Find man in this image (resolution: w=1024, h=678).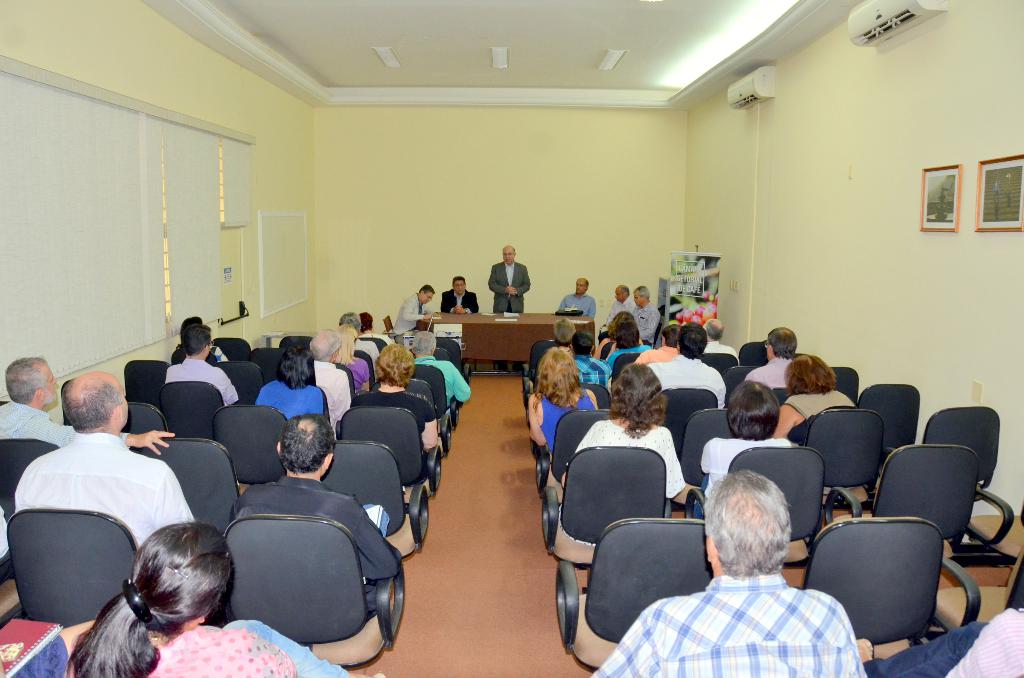
bbox=(699, 316, 741, 361).
